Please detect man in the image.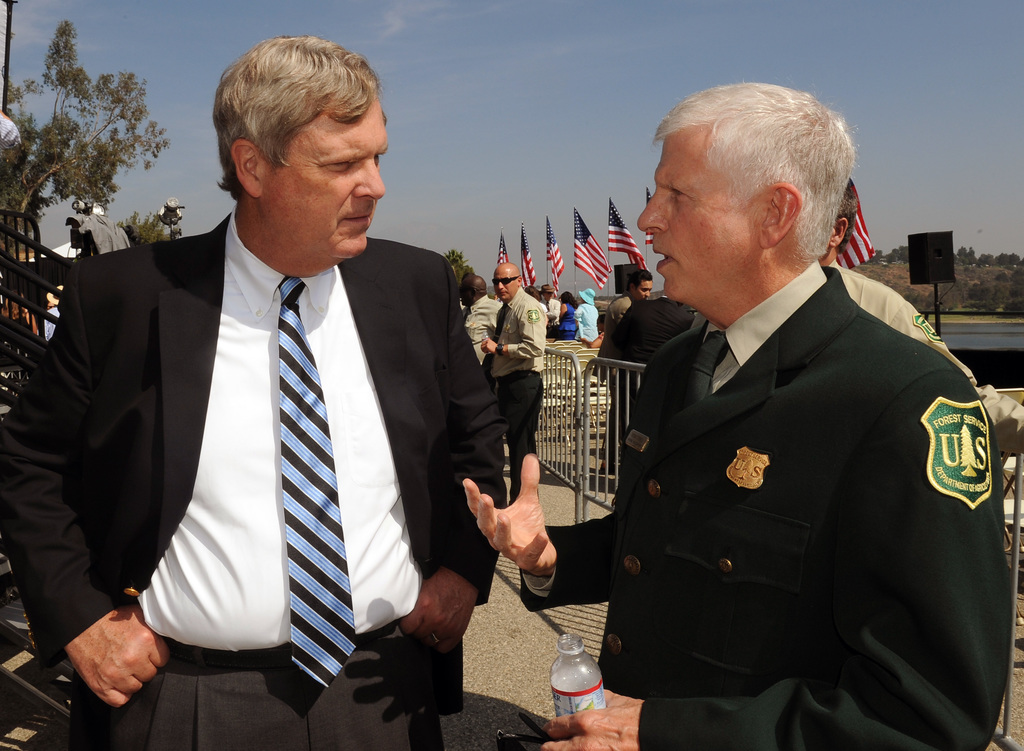
bbox=(476, 257, 547, 499).
